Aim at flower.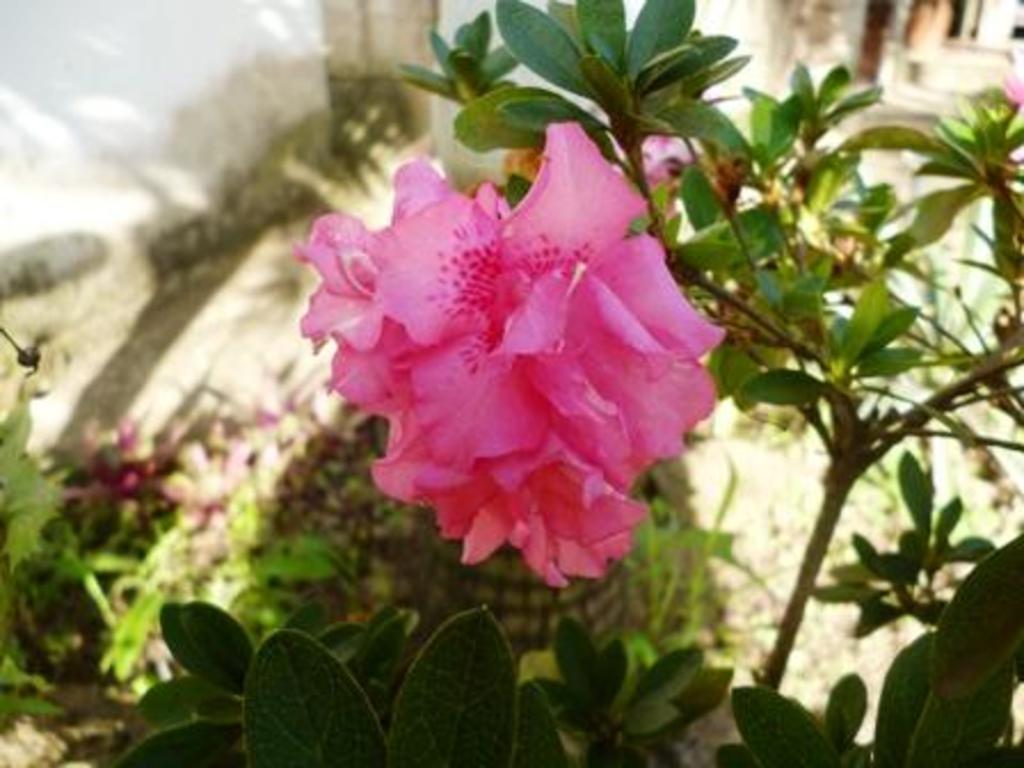
Aimed at rect(290, 107, 715, 592).
